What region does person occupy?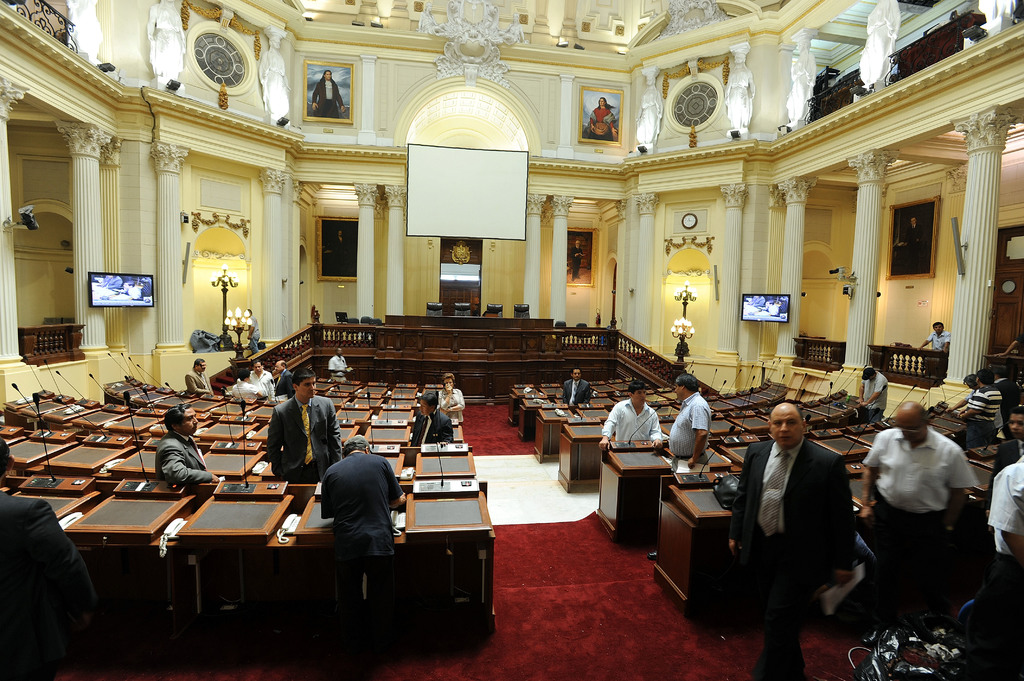
bbox(858, 365, 890, 422).
